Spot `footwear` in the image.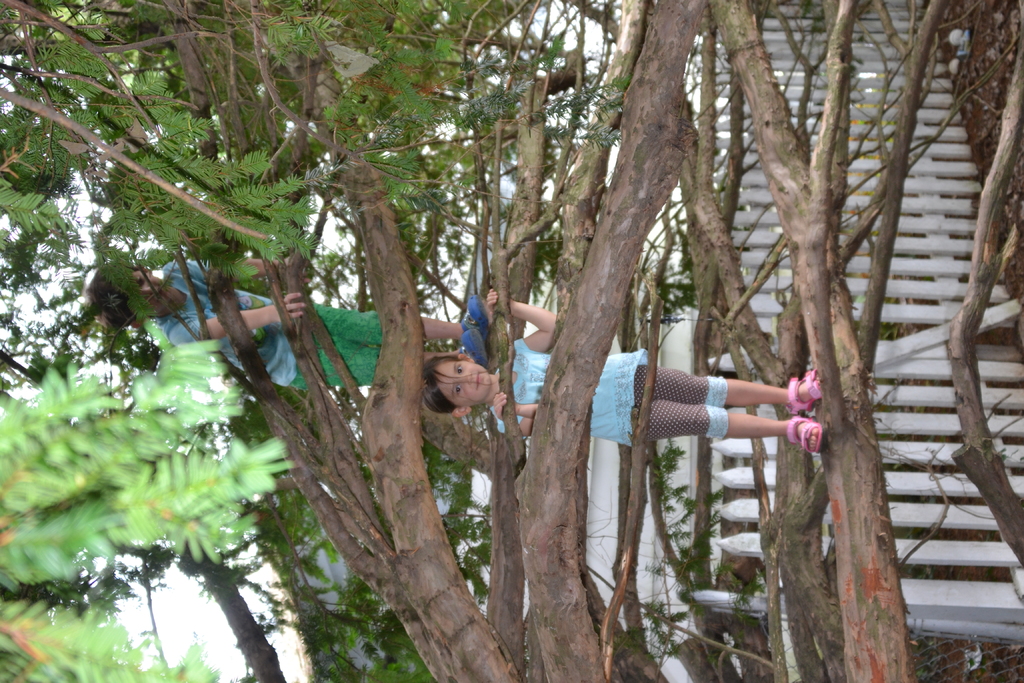
`footwear` found at detection(783, 413, 827, 452).
